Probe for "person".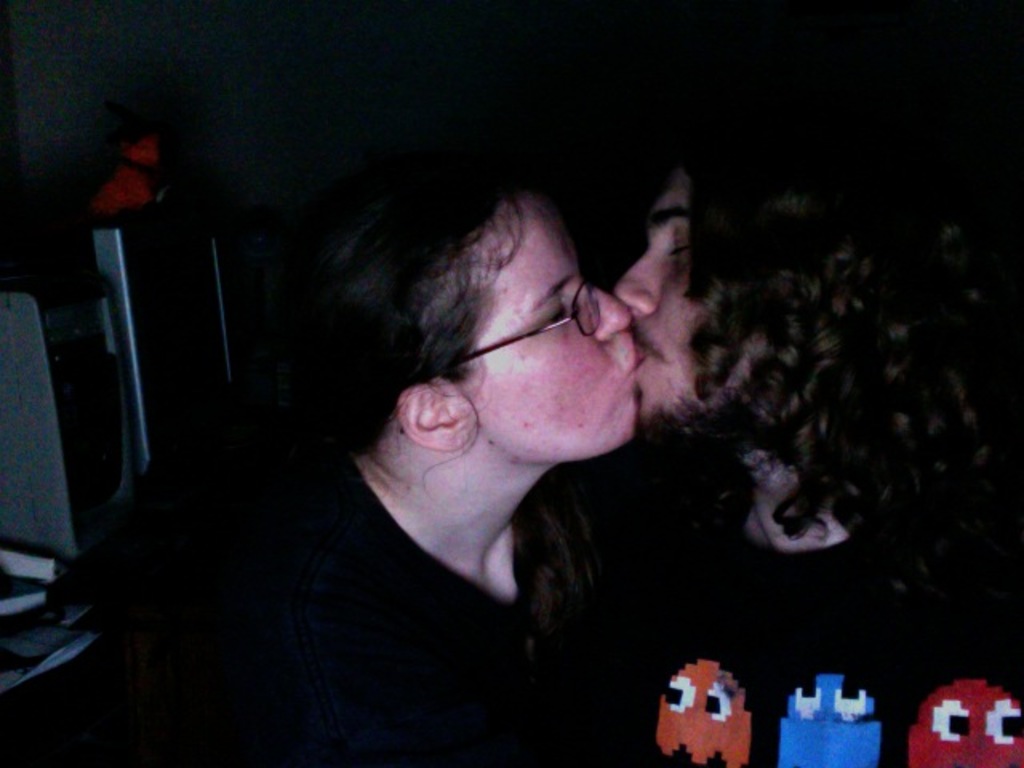
Probe result: {"x1": 613, "y1": 109, "x2": 1021, "y2": 766}.
